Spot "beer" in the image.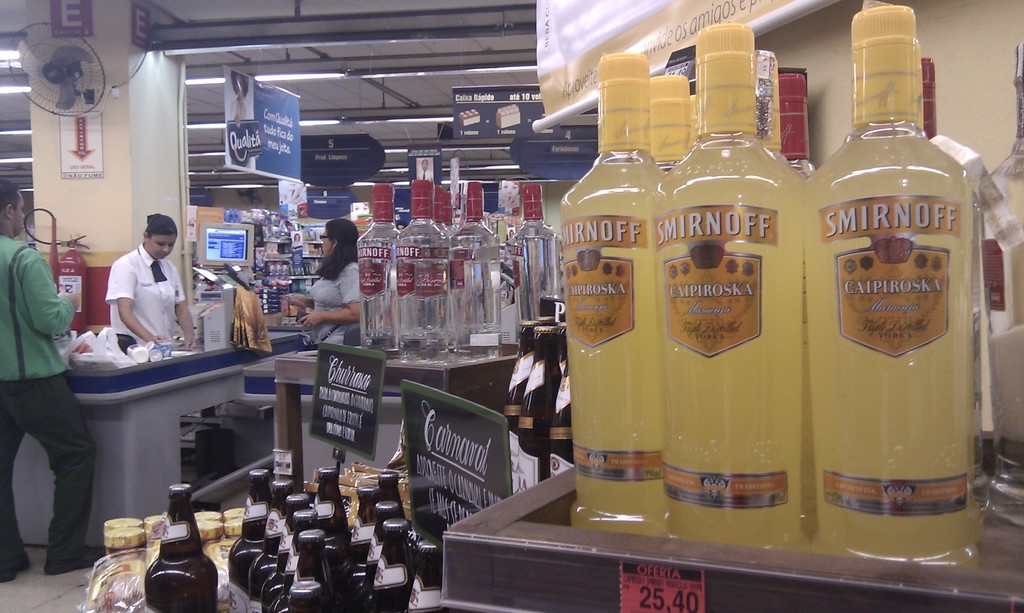
"beer" found at <bbox>280, 529, 339, 612</bbox>.
